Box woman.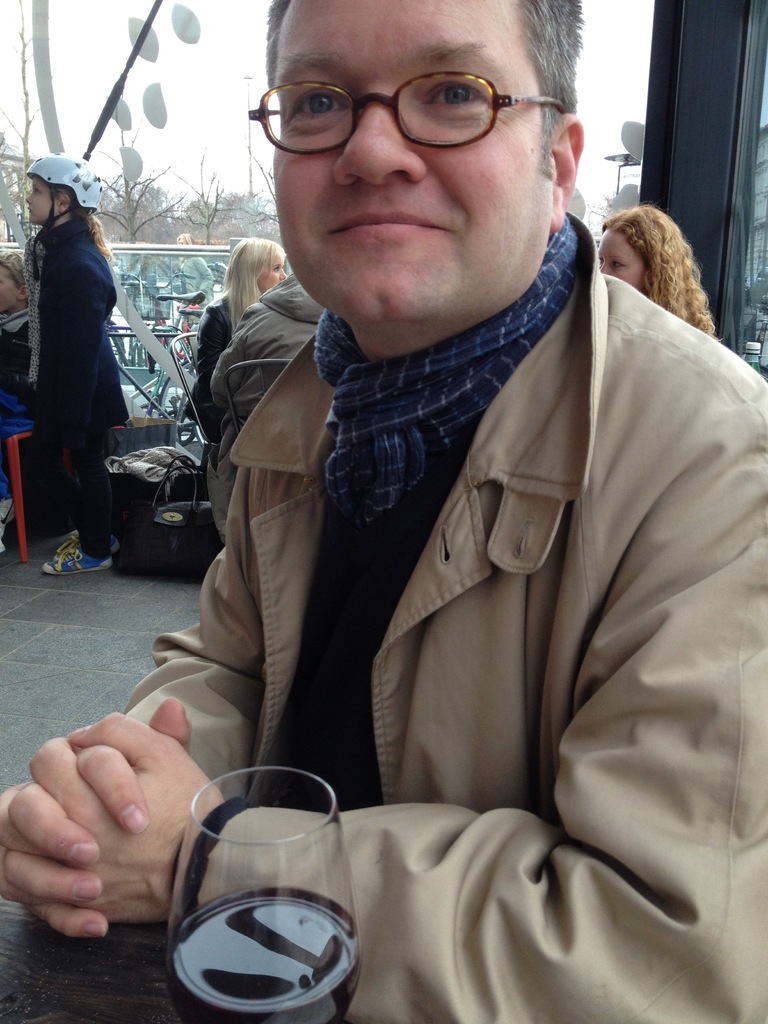
{"x1": 184, "y1": 237, "x2": 287, "y2": 442}.
